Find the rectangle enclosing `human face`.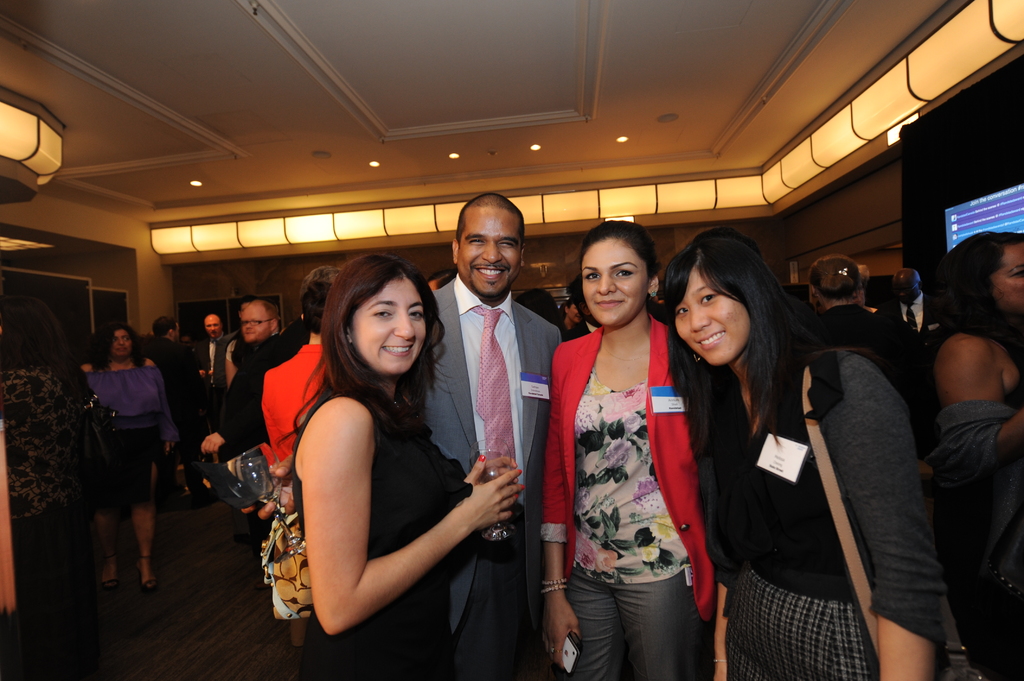
<region>458, 206, 521, 295</region>.
